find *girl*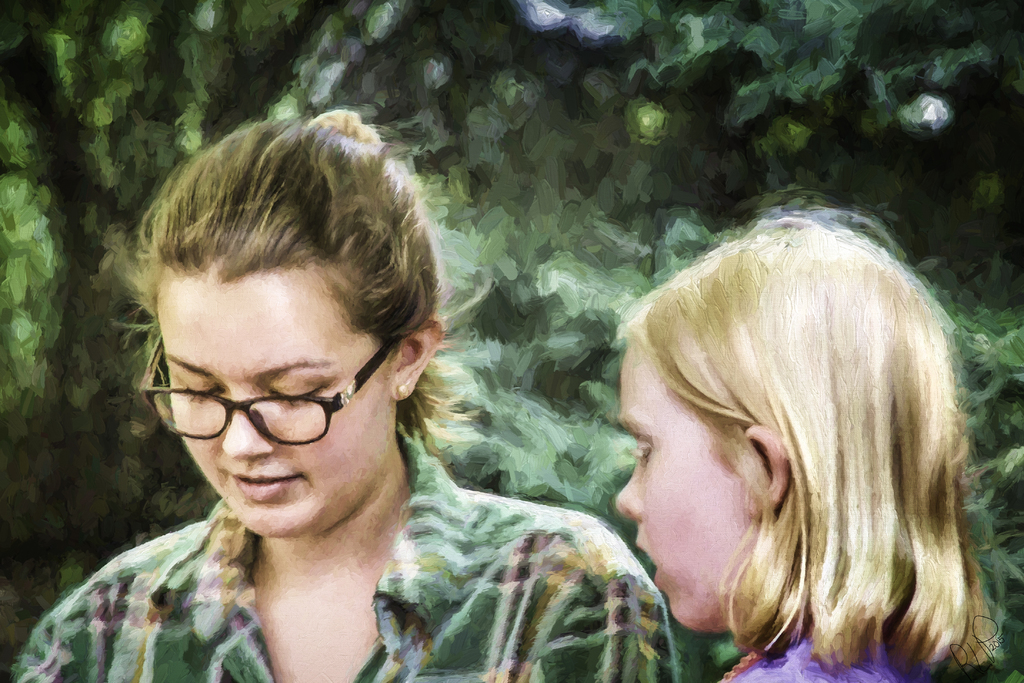
615, 204, 993, 682
